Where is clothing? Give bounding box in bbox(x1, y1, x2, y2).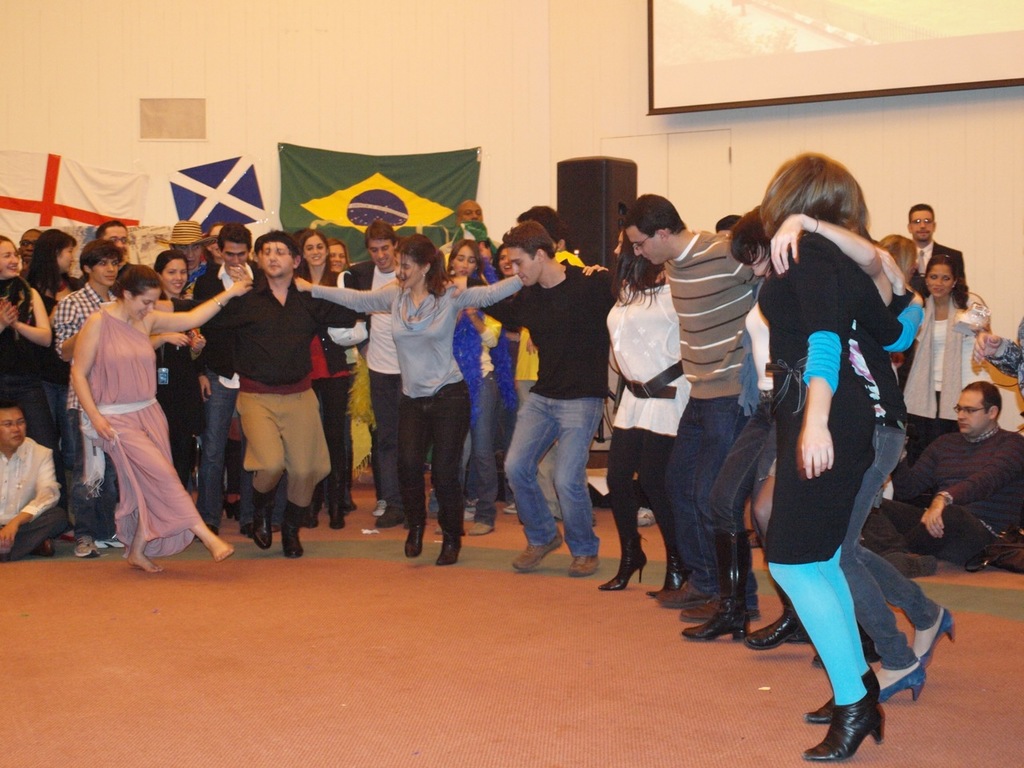
bbox(346, 259, 403, 506).
